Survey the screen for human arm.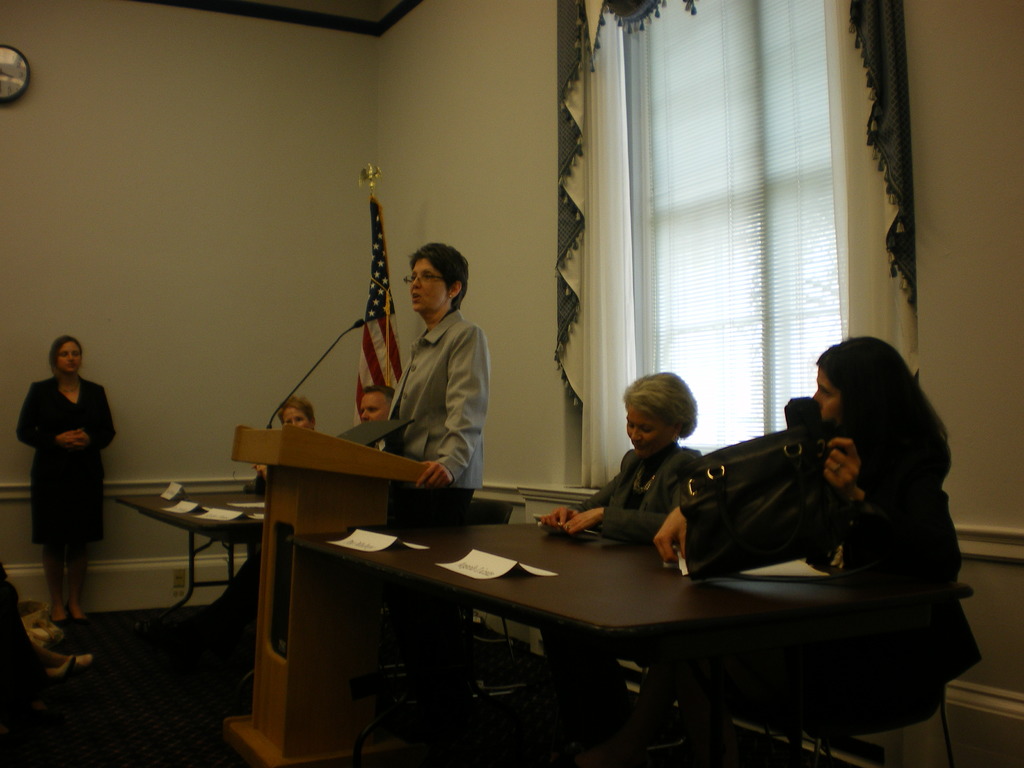
Survey found: [415,326,489,486].
